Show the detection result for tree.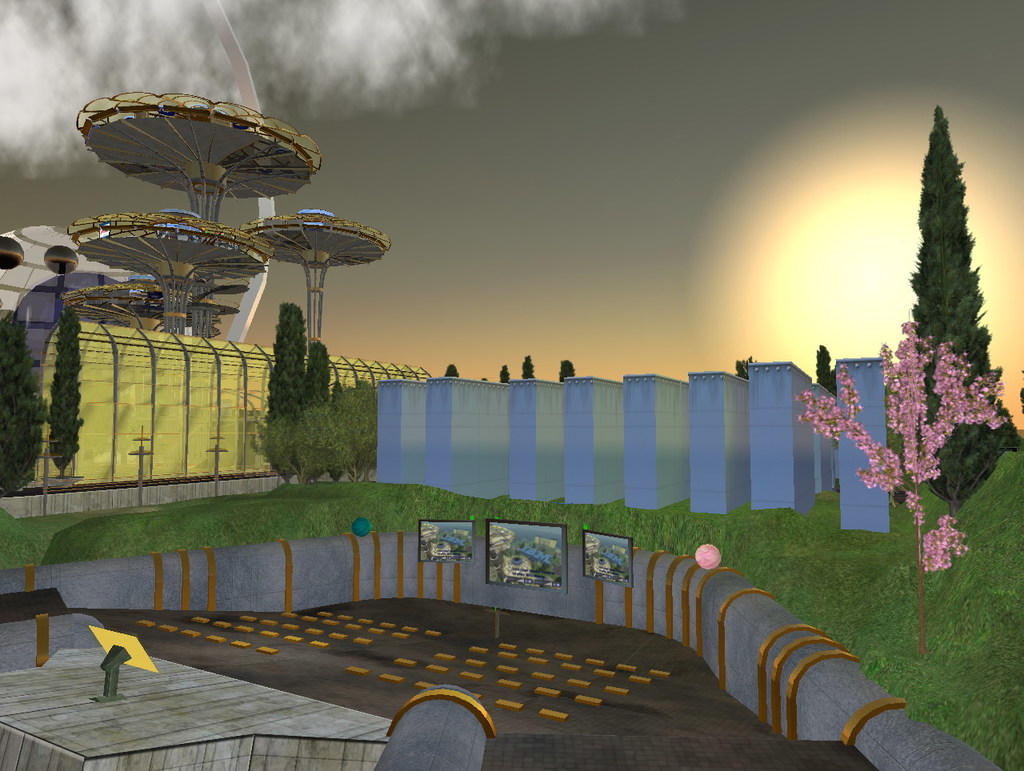
crop(0, 314, 43, 502).
